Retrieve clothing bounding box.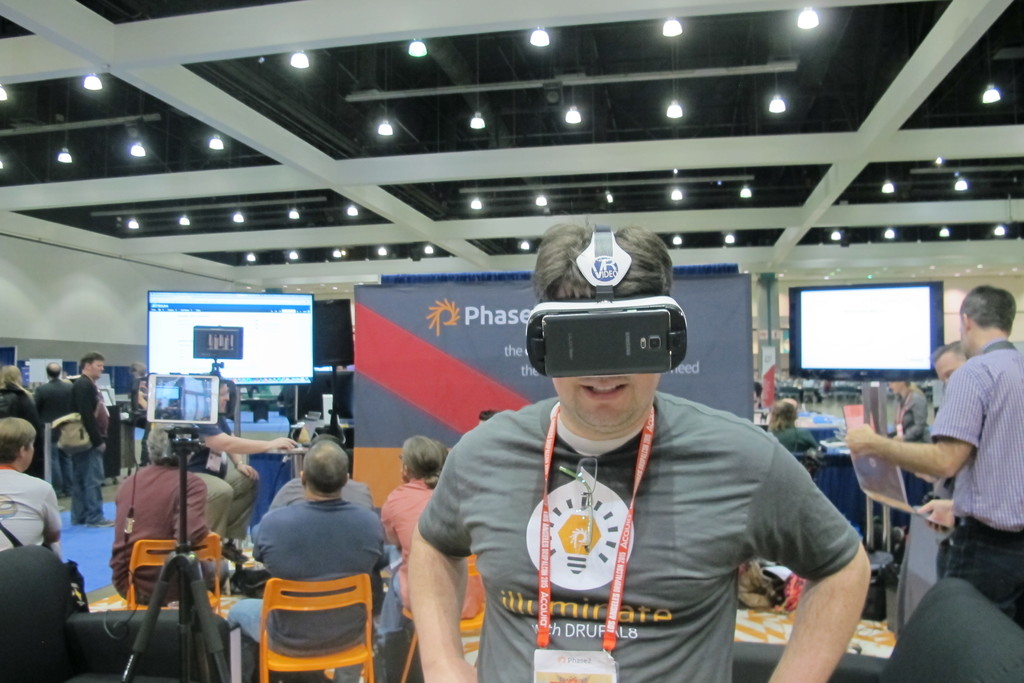
Bounding box: l=932, t=341, r=1023, b=629.
